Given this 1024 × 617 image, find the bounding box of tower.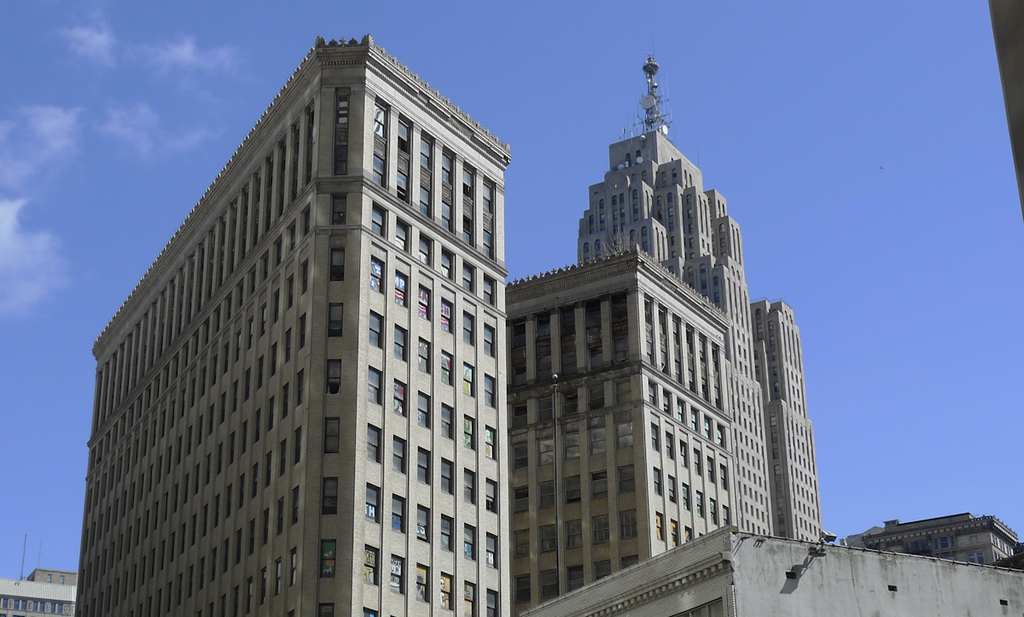
(x1=575, y1=45, x2=765, y2=541).
